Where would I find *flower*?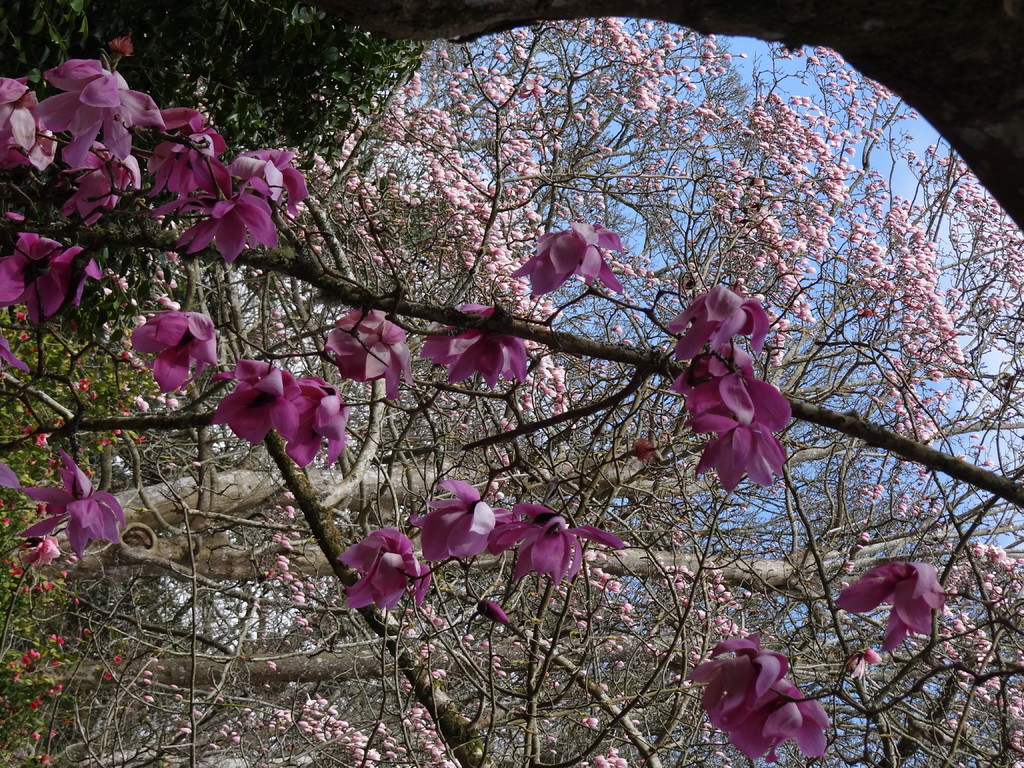
At [489, 502, 630, 586].
